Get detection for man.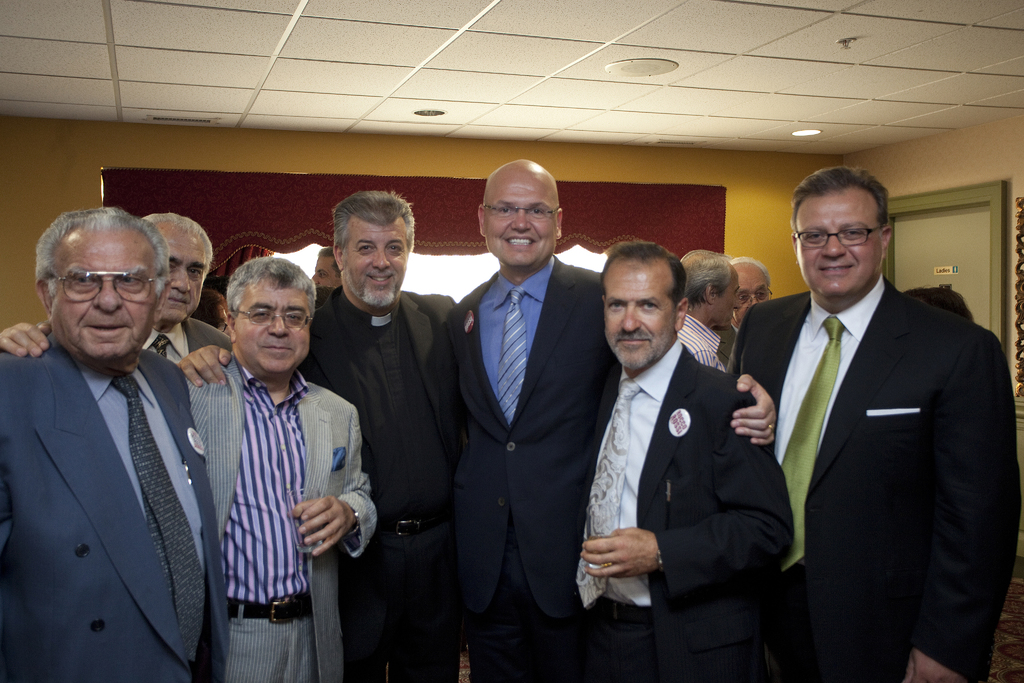
Detection: (x1=440, y1=154, x2=778, y2=682).
